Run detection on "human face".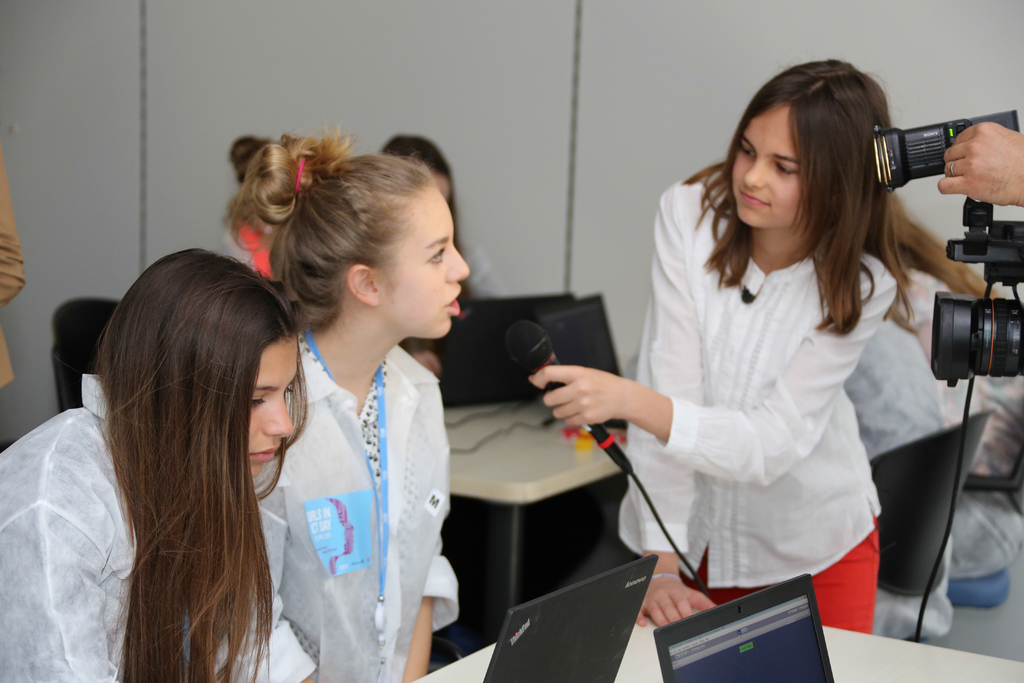
Result: detection(250, 336, 292, 486).
